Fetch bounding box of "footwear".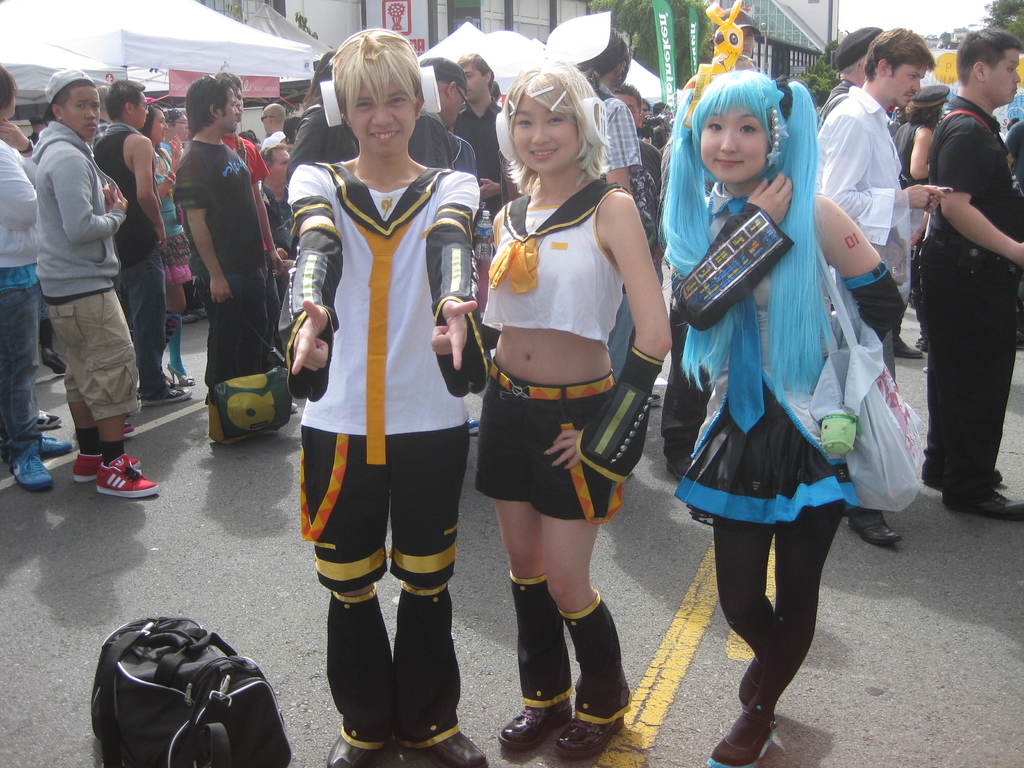
Bbox: box(97, 457, 160, 498).
